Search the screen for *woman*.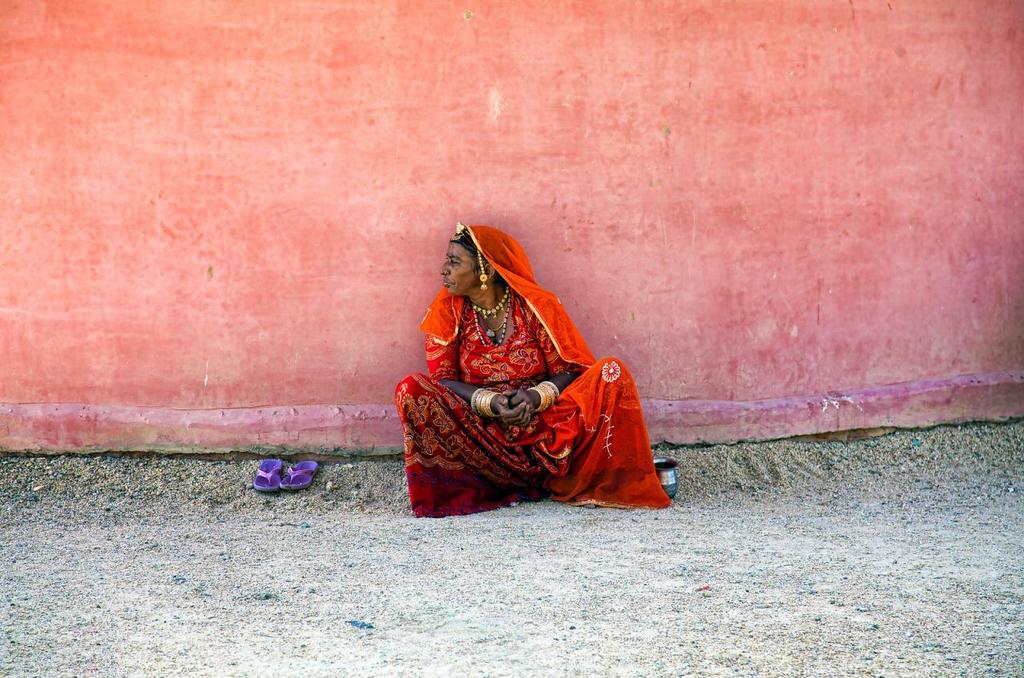
Found at region(403, 201, 655, 509).
